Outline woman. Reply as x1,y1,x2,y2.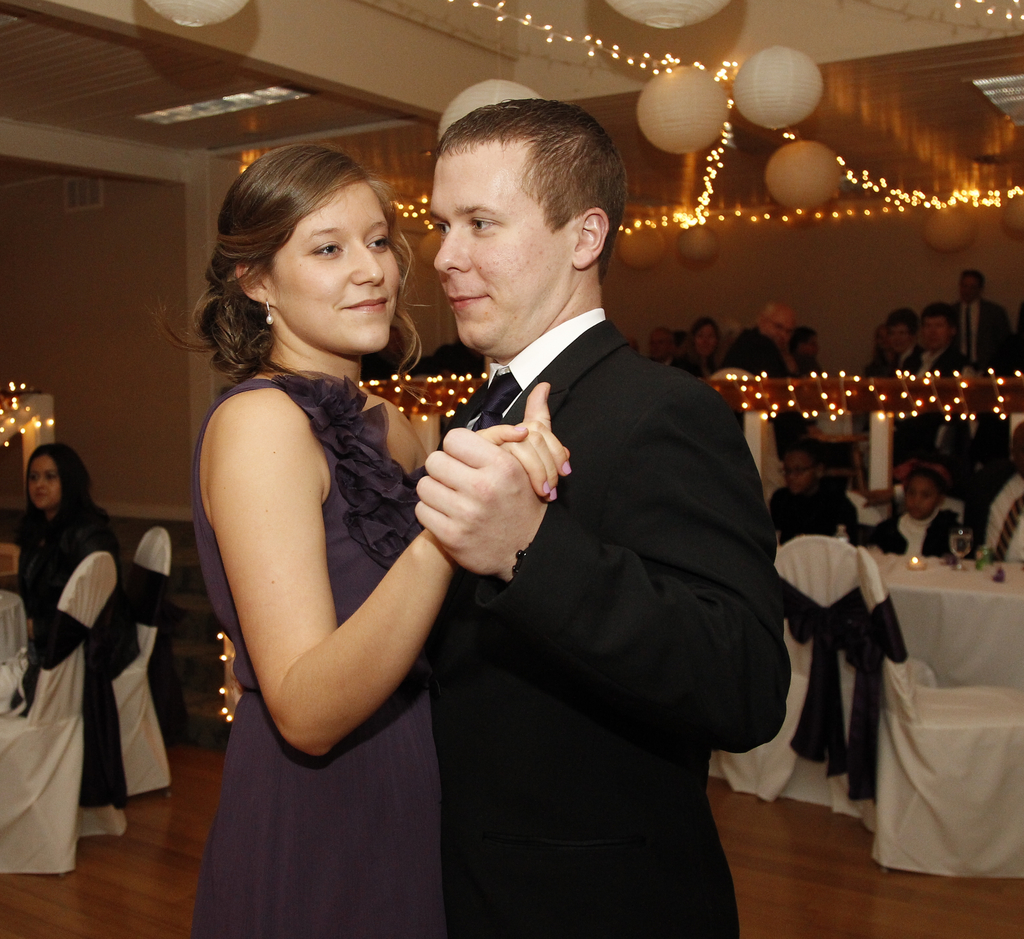
153,128,484,864.
